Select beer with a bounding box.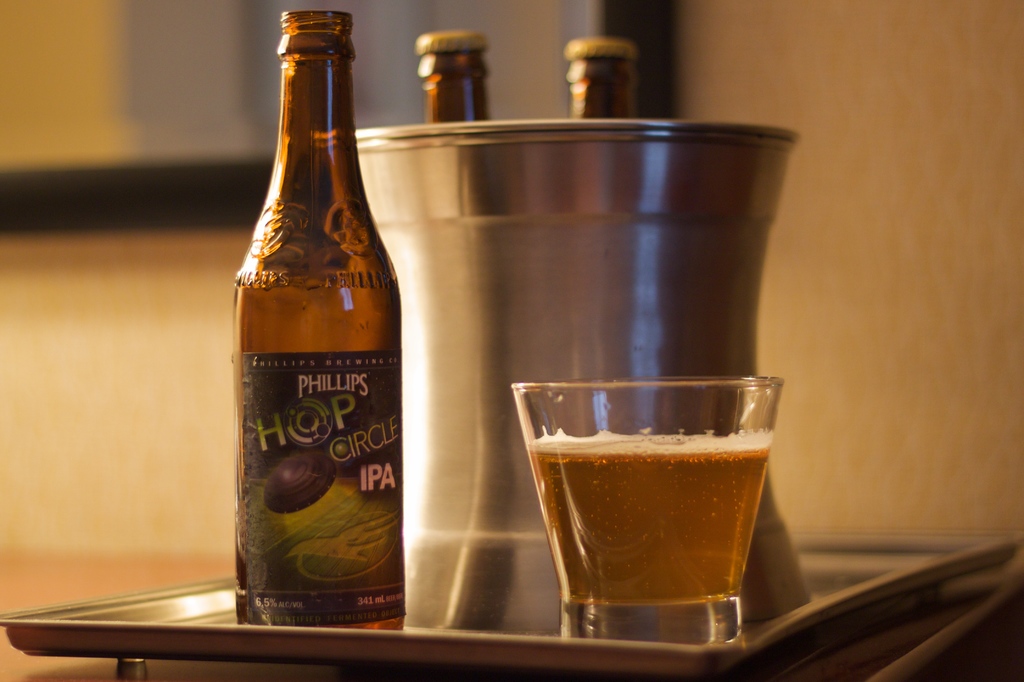
locate(225, 2, 412, 629).
